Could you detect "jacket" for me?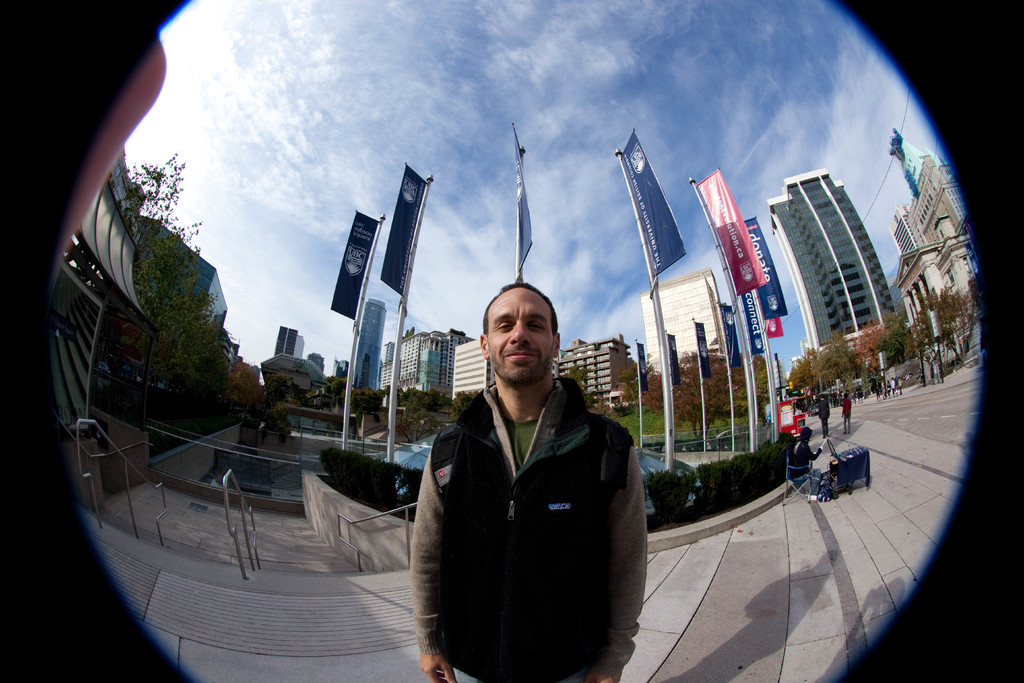
Detection result: {"x1": 407, "y1": 309, "x2": 650, "y2": 670}.
